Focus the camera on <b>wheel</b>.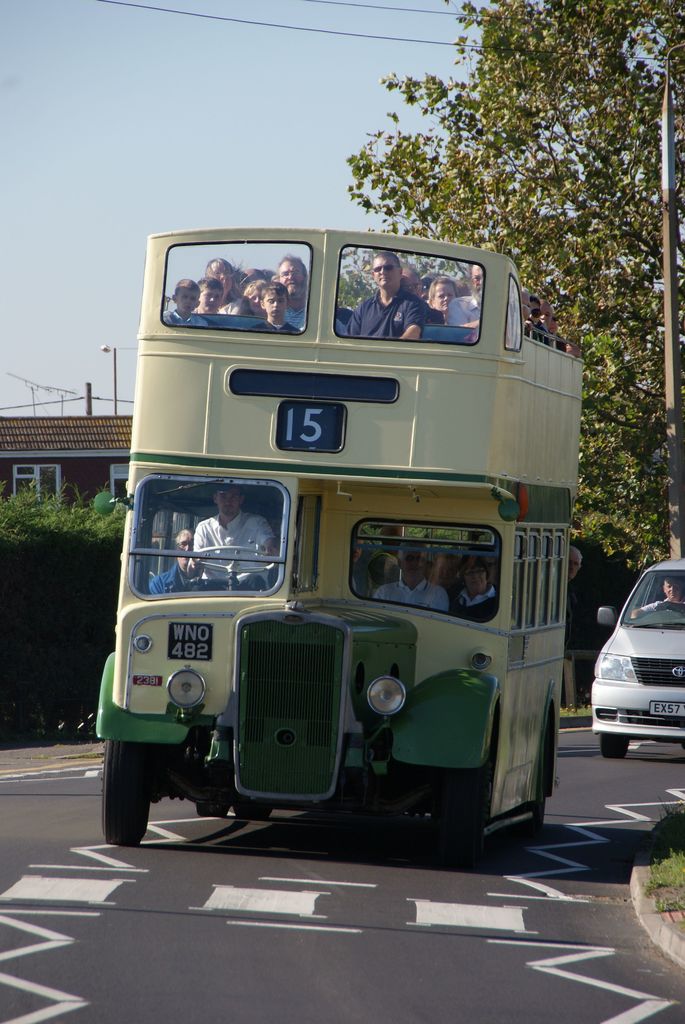
Focus region: (597,728,636,756).
